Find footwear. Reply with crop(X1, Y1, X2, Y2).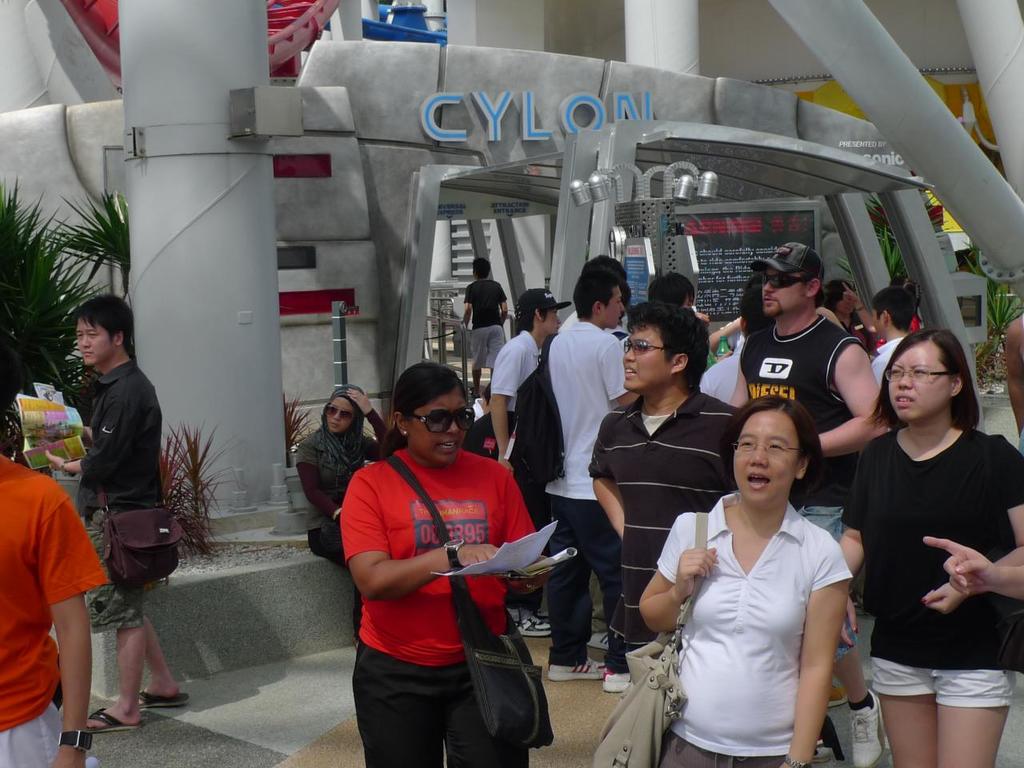
crop(89, 706, 140, 734).
